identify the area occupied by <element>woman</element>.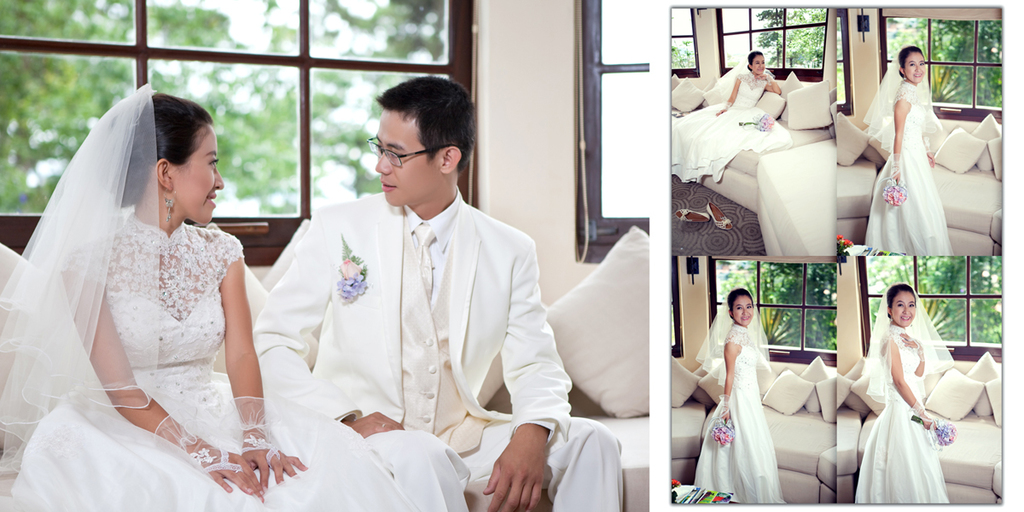
Area: [left=864, top=276, right=963, bottom=505].
